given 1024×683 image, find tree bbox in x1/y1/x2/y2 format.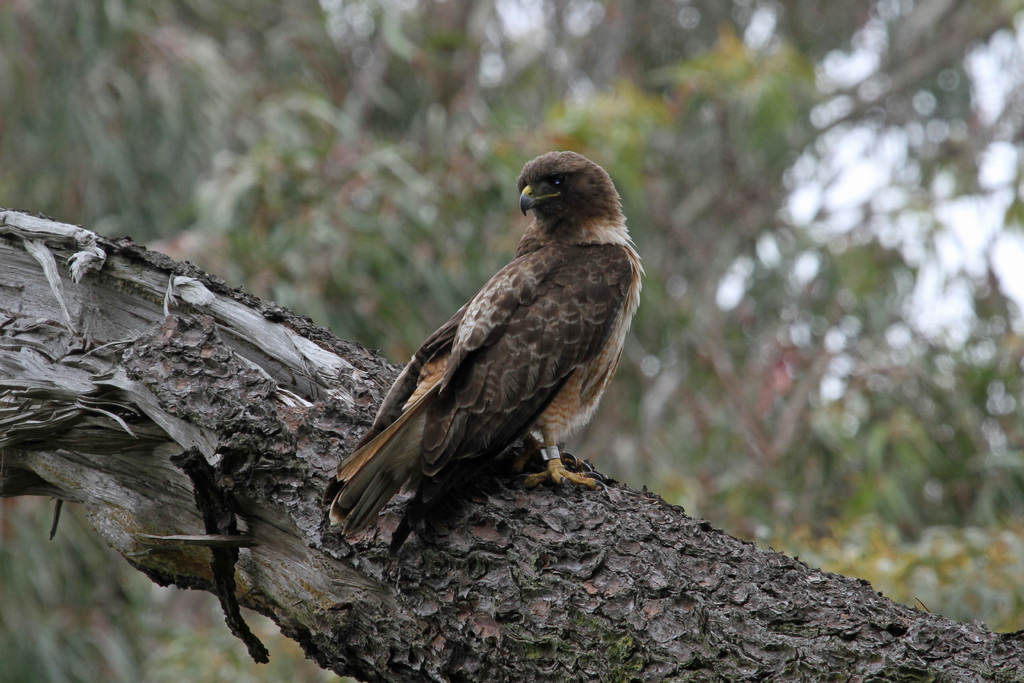
0/203/1023/682.
